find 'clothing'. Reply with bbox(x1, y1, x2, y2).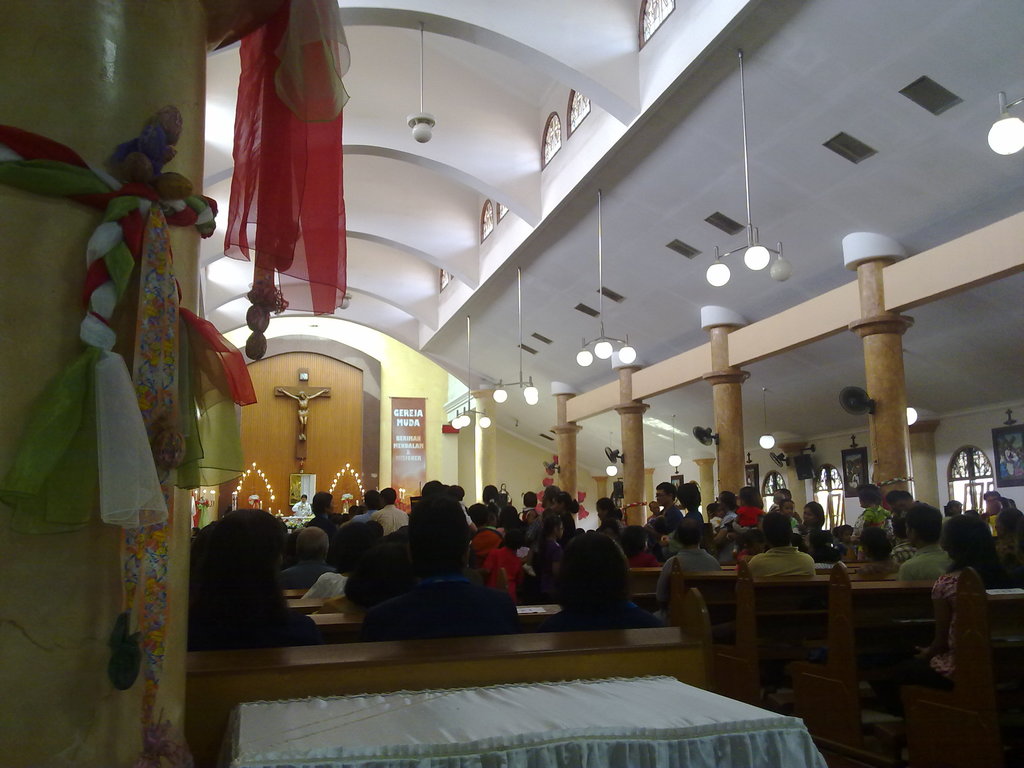
bbox(659, 545, 728, 634).
